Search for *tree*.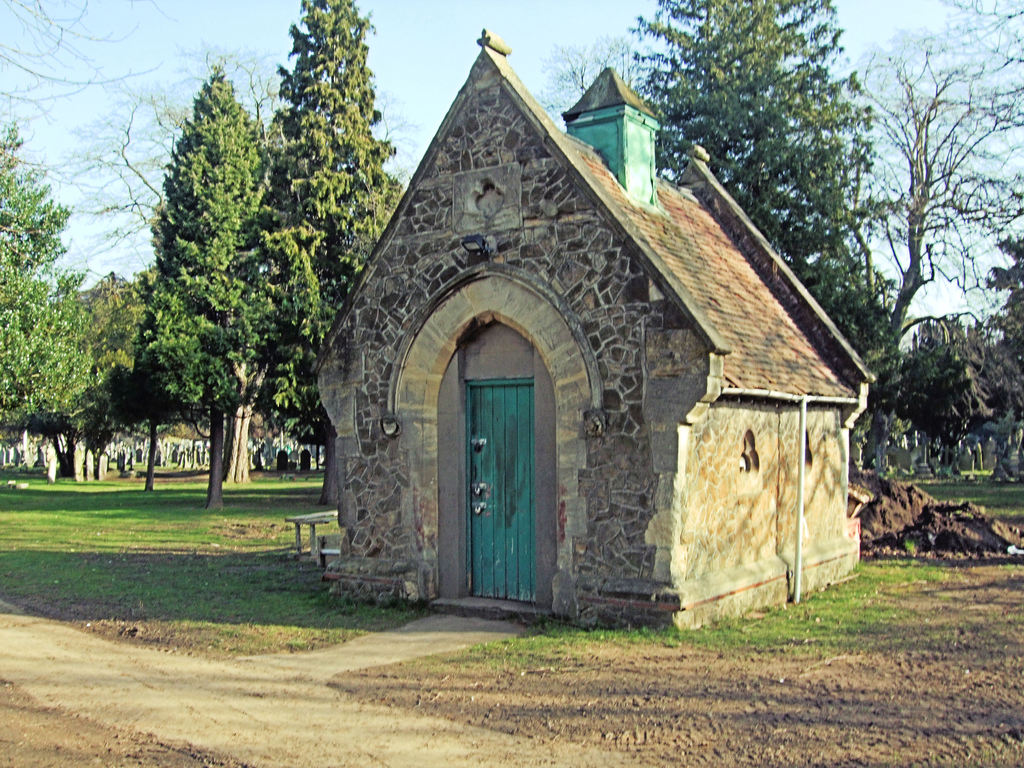
Found at 634:0:902:365.
